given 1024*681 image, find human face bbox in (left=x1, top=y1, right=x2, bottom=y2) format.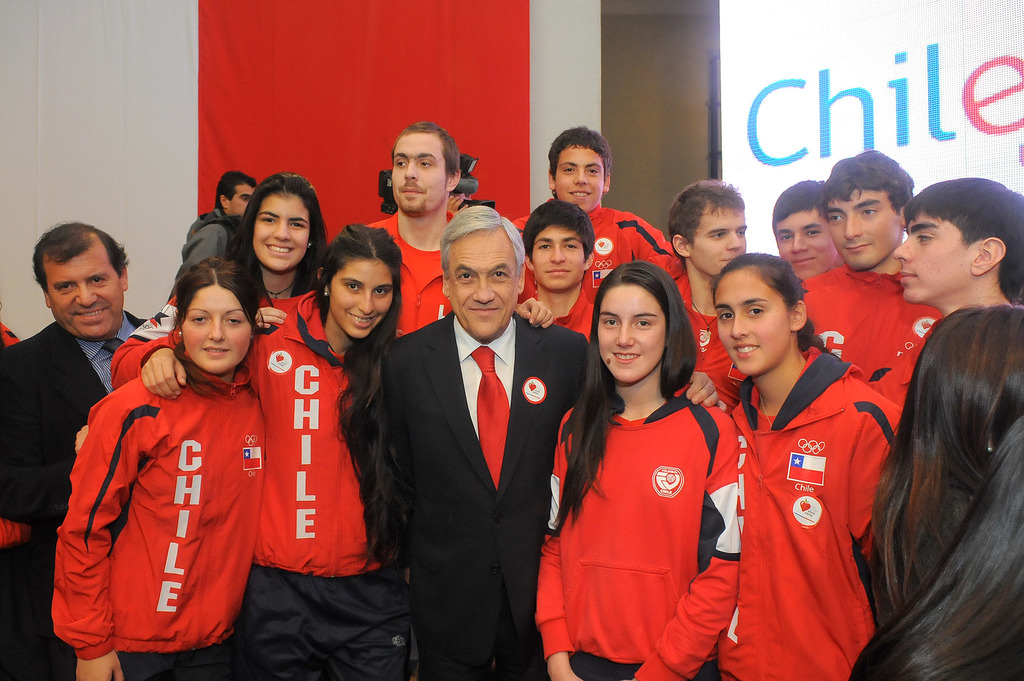
(left=556, top=143, right=612, bottom=212).
